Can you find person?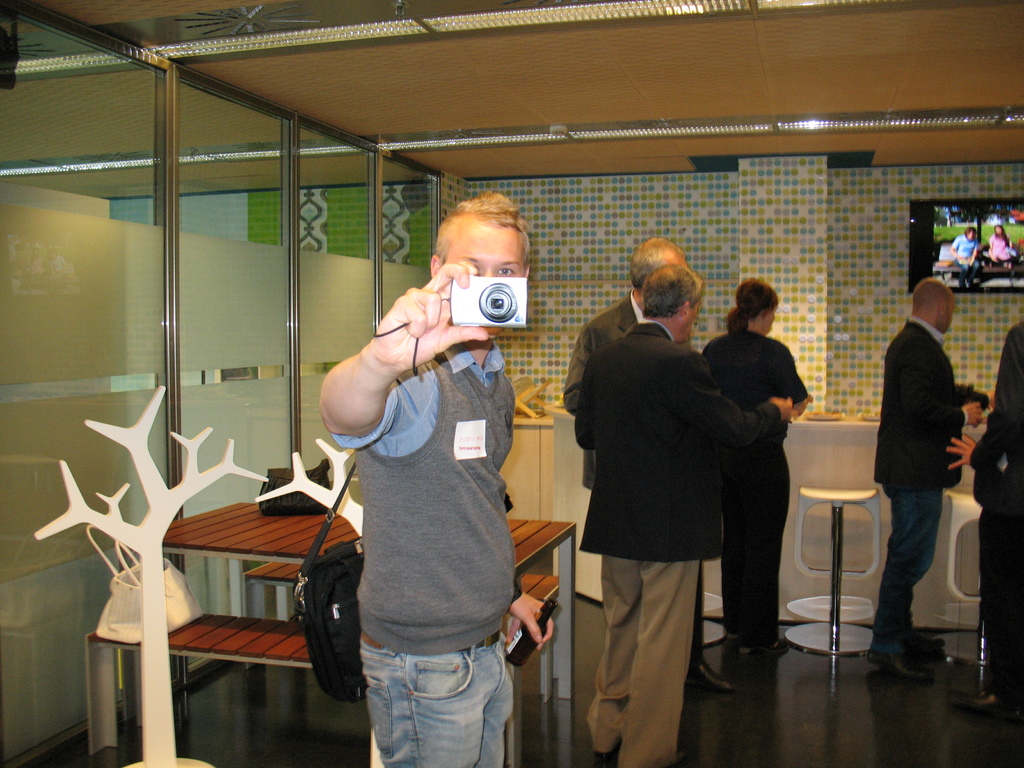
Yes, bounding box: select_region(698, 276, 808, 660).
